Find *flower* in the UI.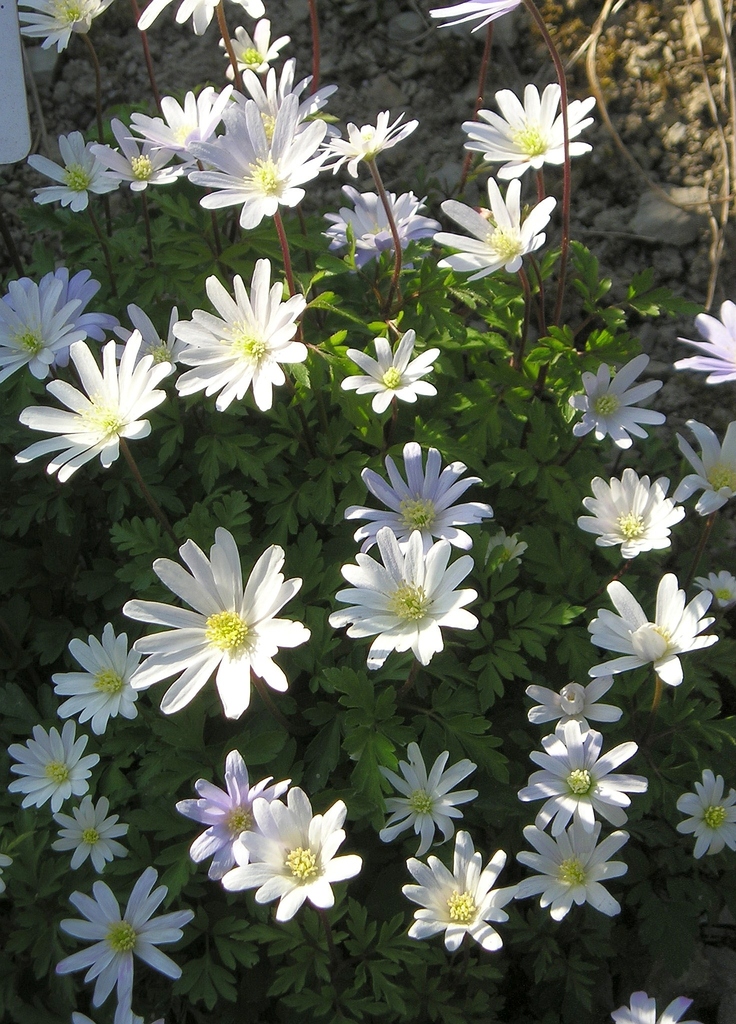
UI element at detection(51, 795, 127, 863).
